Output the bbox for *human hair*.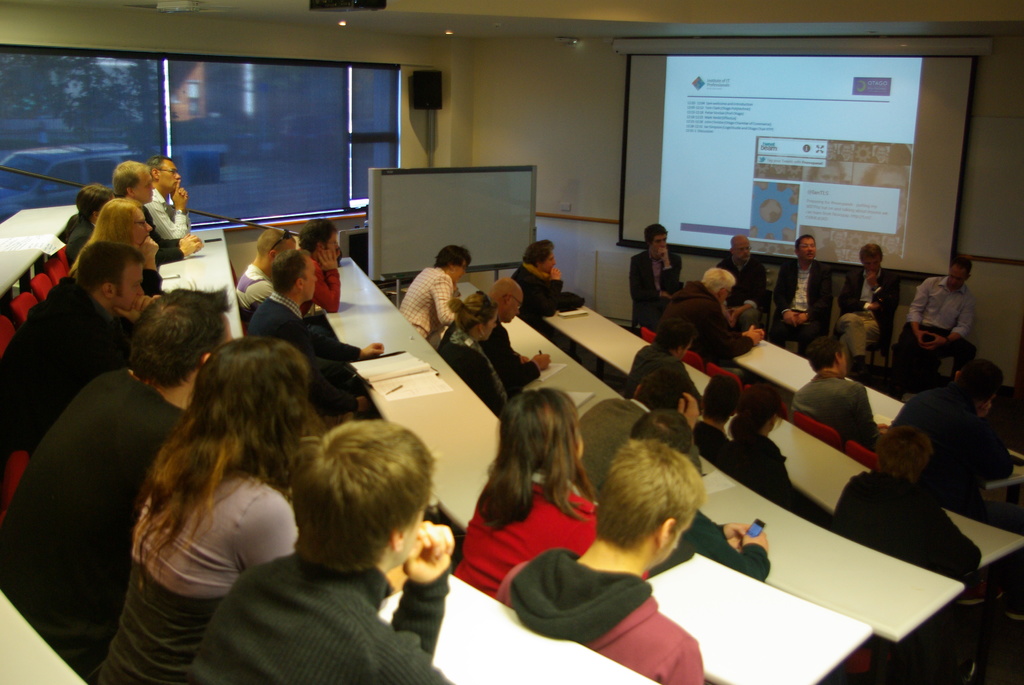
region(521, 235, 556, 264).
